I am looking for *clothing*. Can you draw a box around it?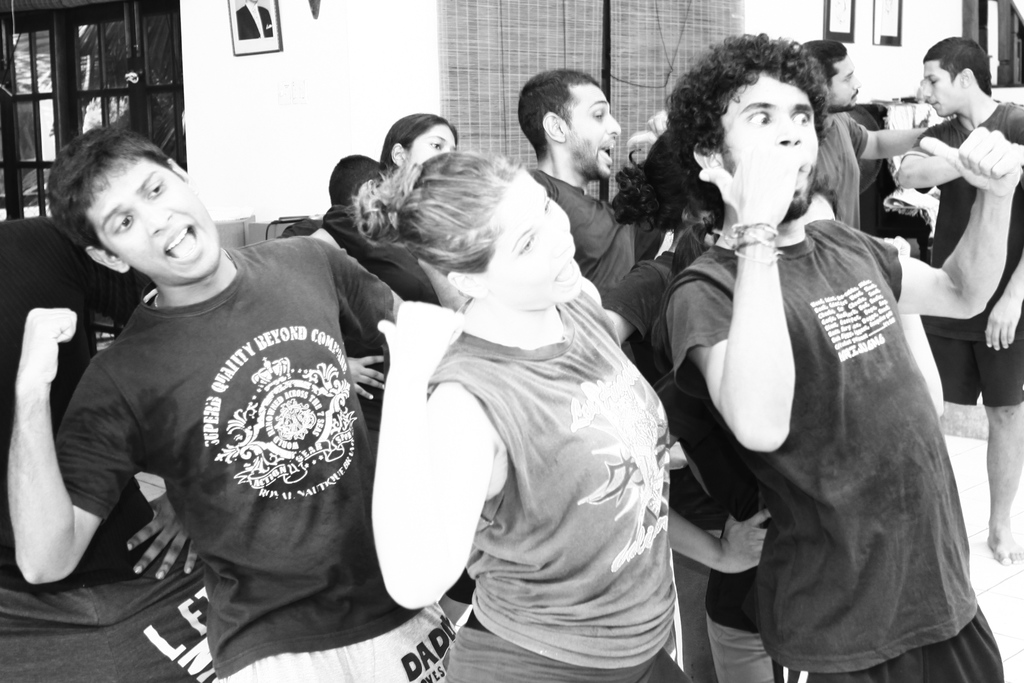
Sure, the bounding box is Rect(772, 613, 1007, 682).
